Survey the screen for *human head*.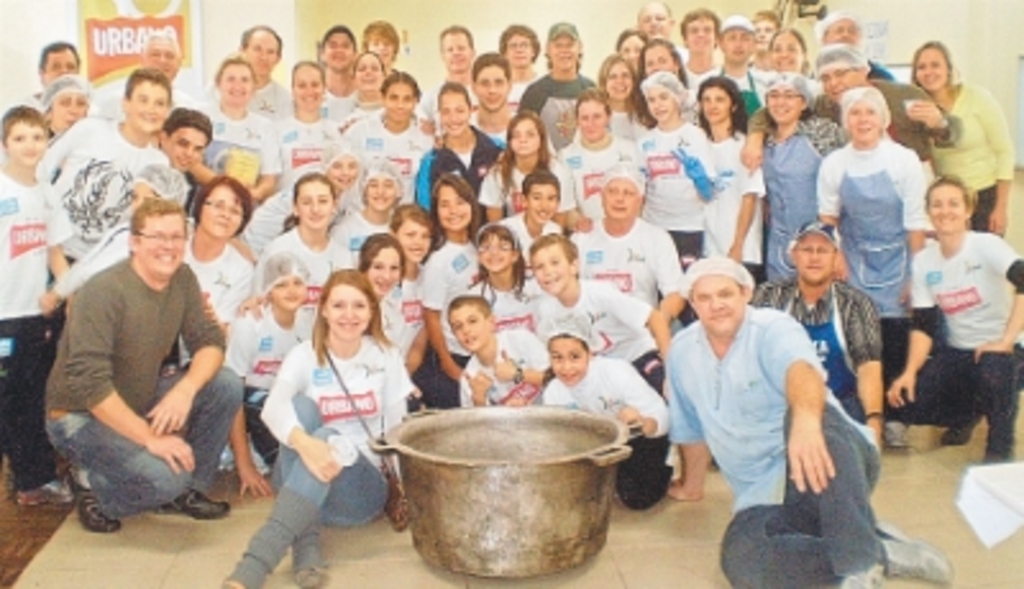
Survey found: <box>315,23,356,72</box>.
